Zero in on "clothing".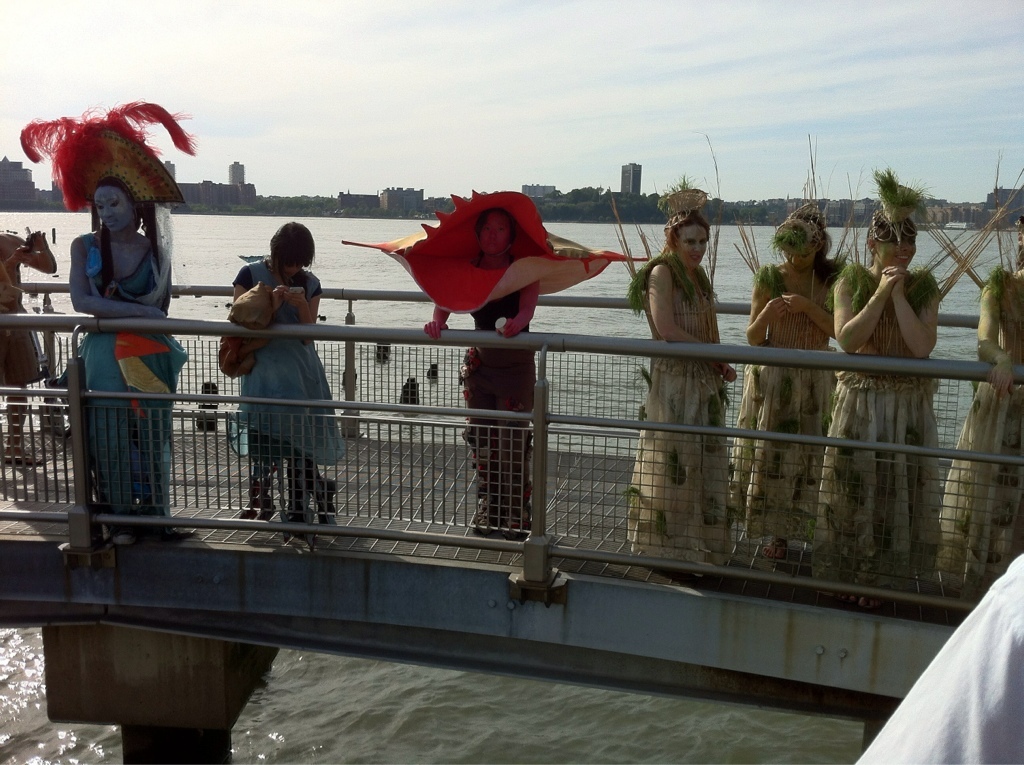
Zeroed in: x1=459 y1=246 x2=541 y2=541.
